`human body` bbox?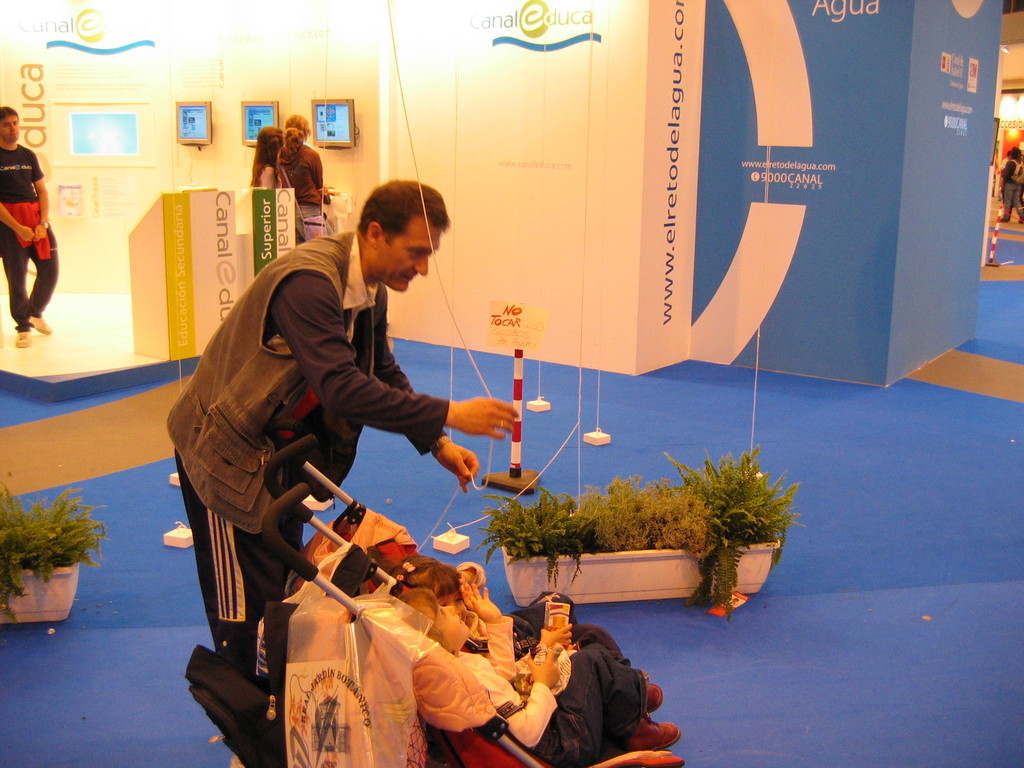
181/172/470/737
